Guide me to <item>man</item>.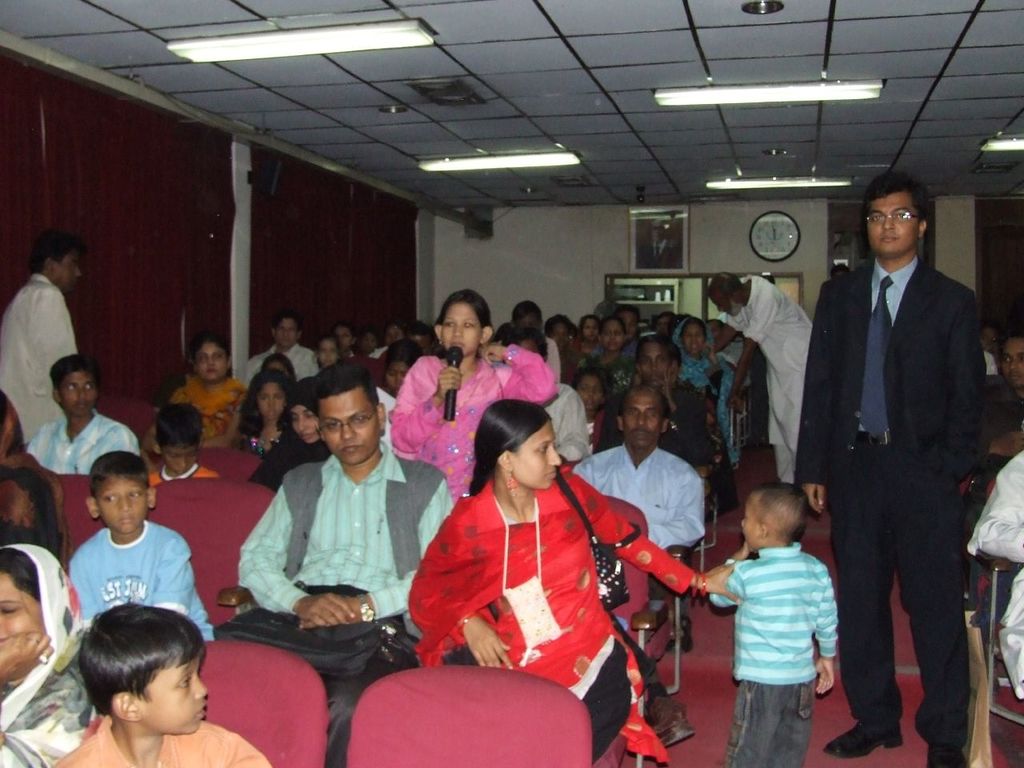
Guidance: <bbox>242, 310, 313, 384</bbox>.
